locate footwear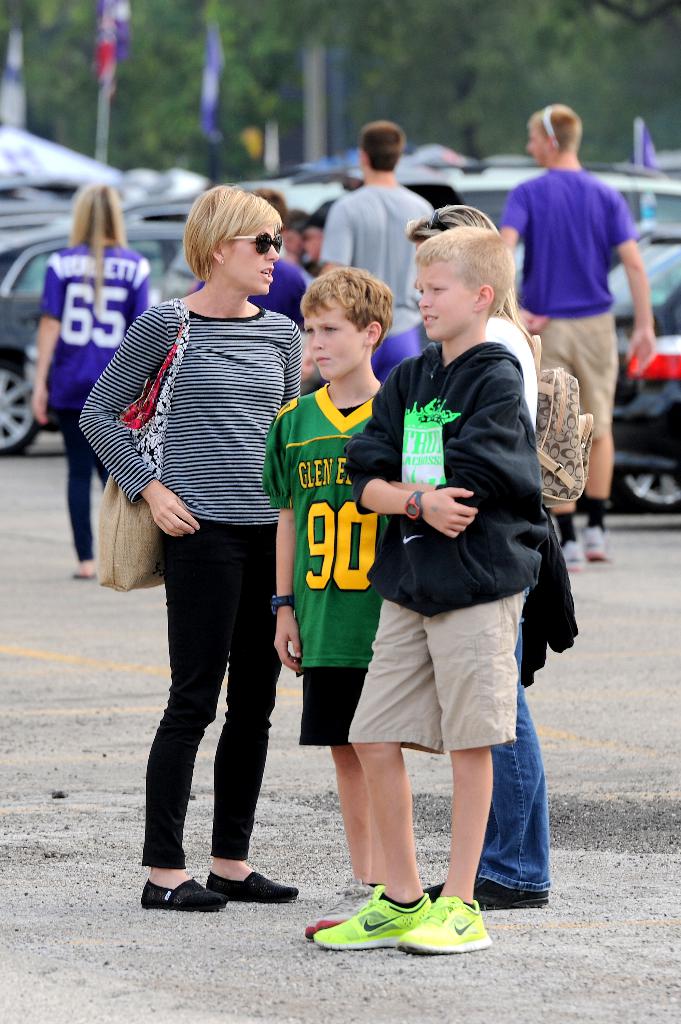
x1=304 y1=872 x2=377 y2=942
